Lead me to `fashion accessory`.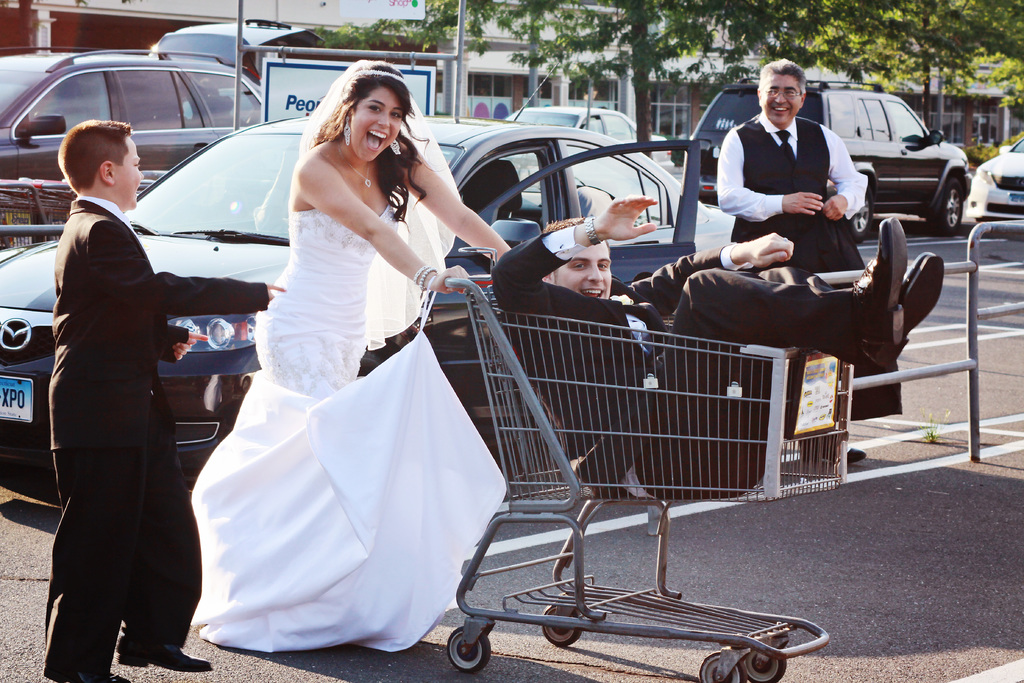
Lead to BBox(333, 139, 375, 190).
